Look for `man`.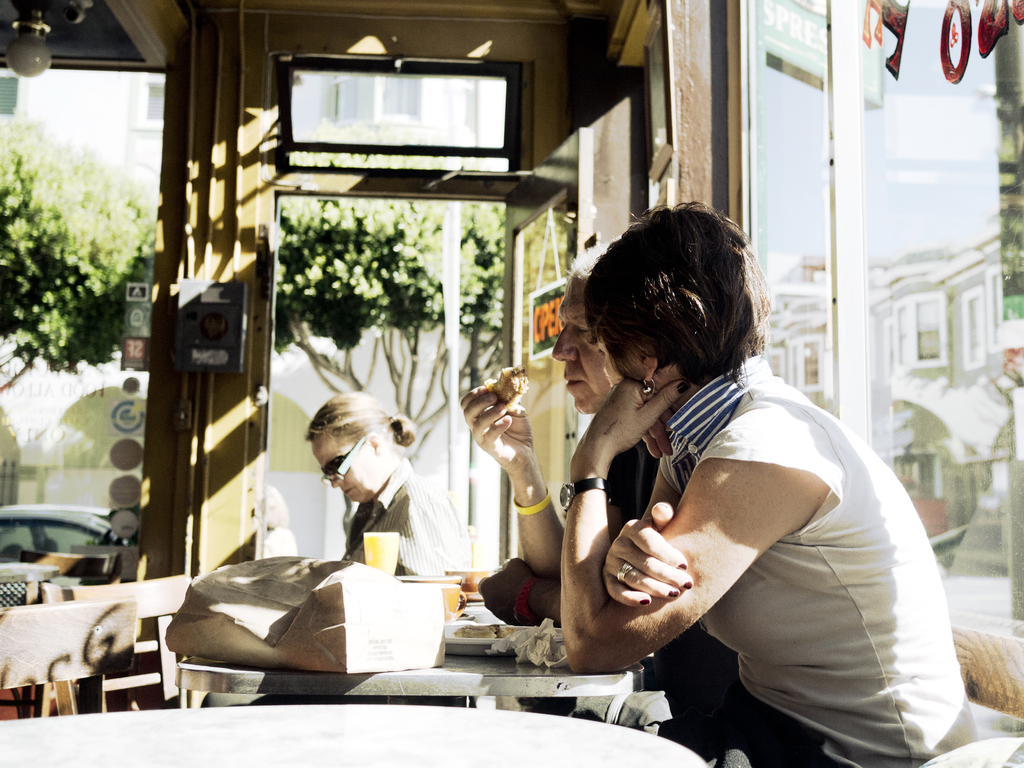
Found: locate(466, 249, 705, 672).
